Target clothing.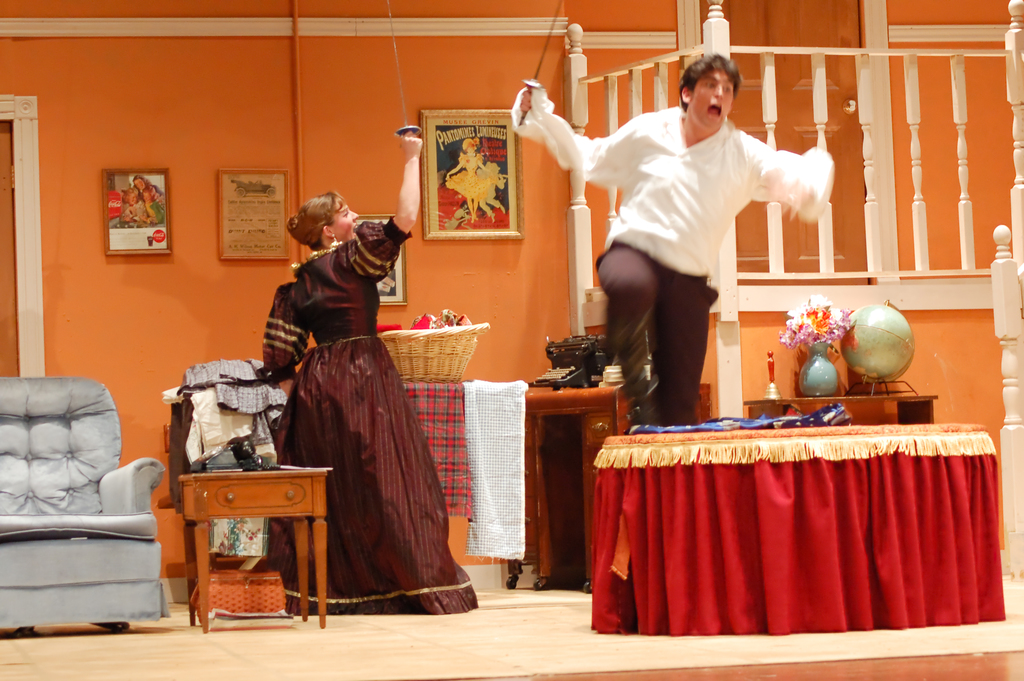
Target region: [left=263, top=215, right=477, bottom=616].
